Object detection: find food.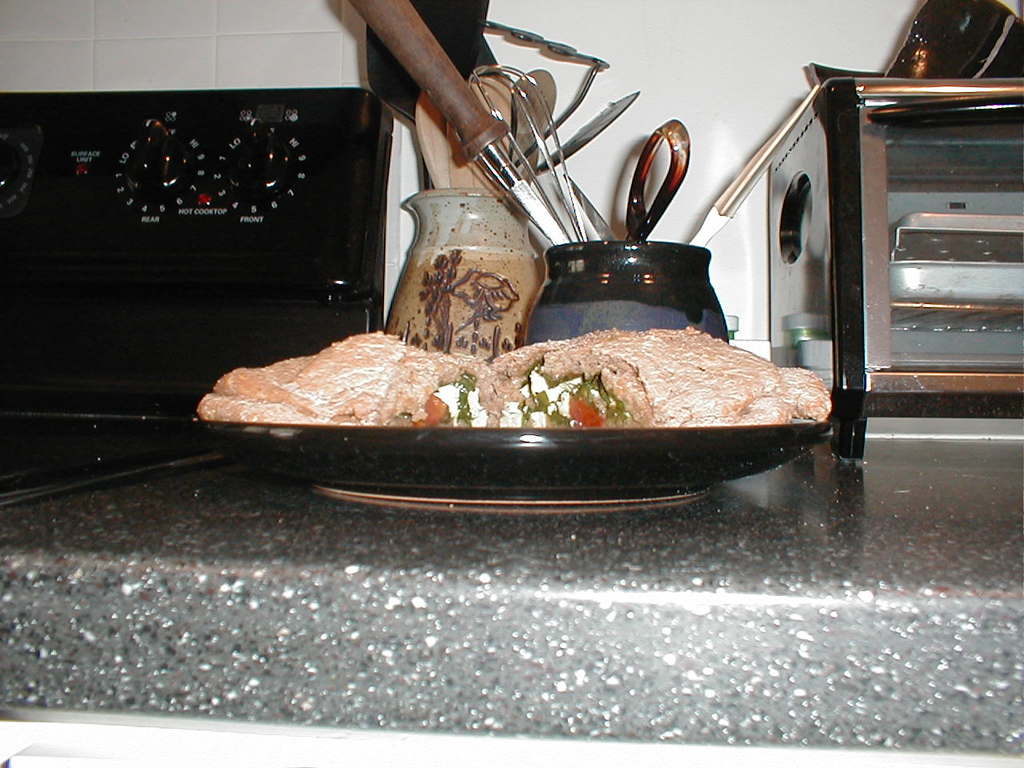
bbox=(193, 322, 837, 430).
